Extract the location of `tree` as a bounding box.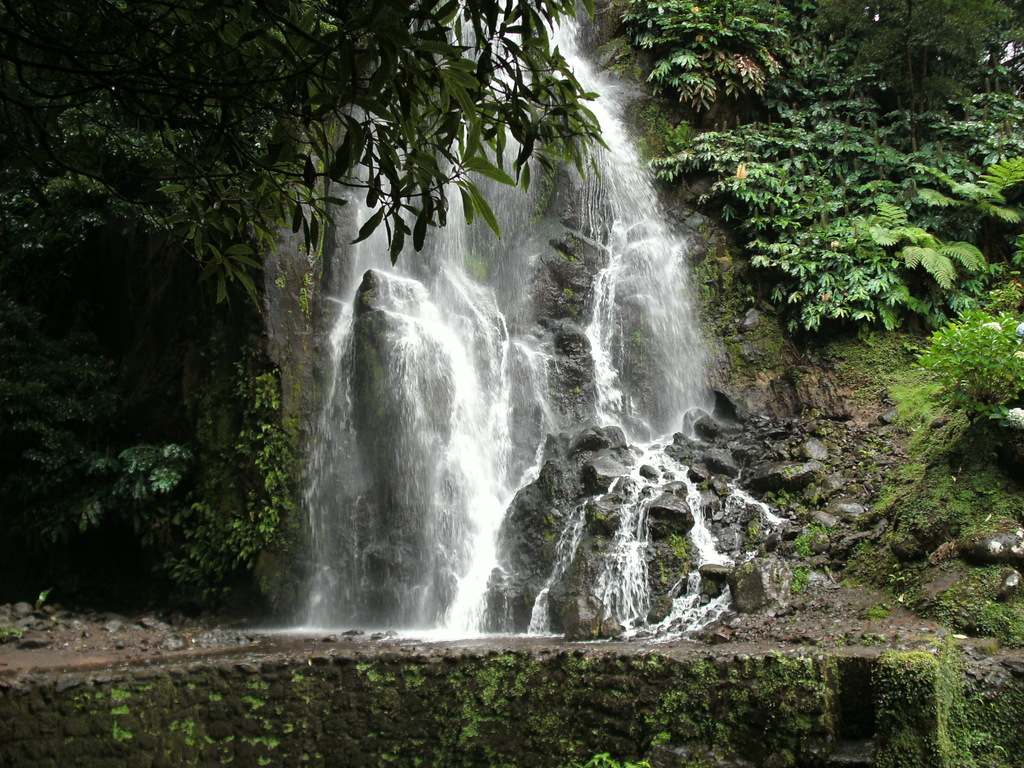
<region>609, 0, 1023, 428</region>.
